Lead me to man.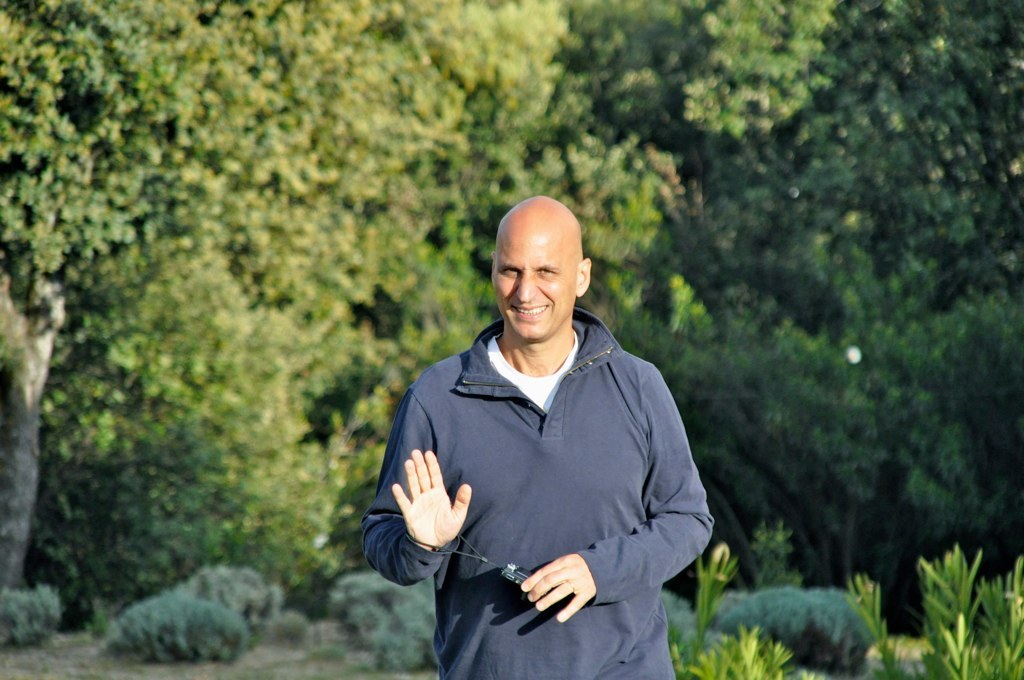
Lead to <box>368,186,723,668</box>.
